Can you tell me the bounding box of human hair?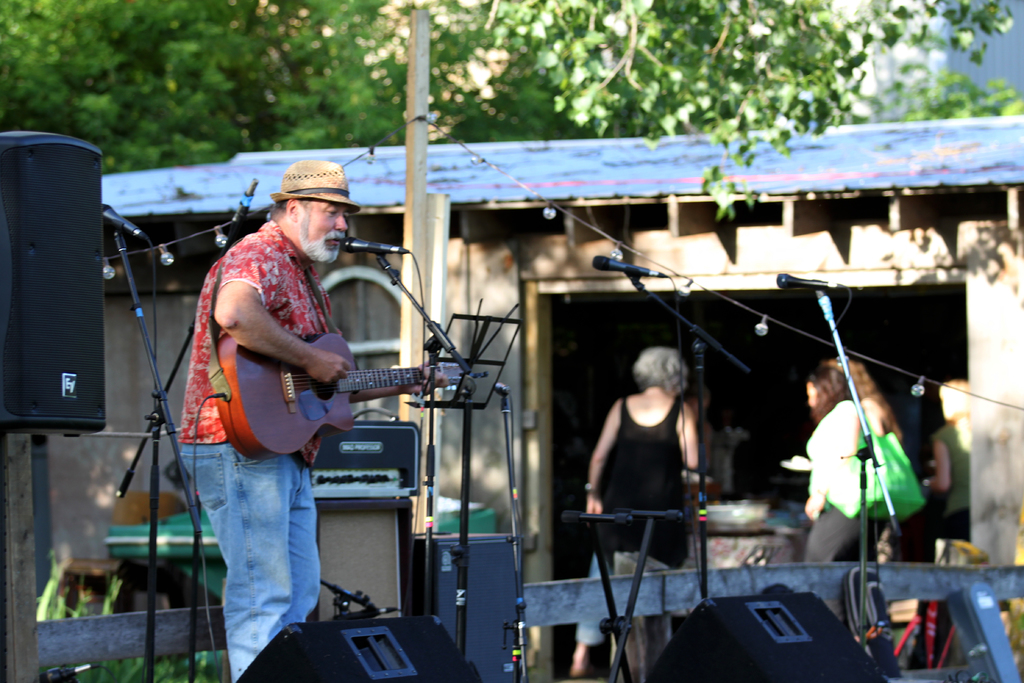
809,359,860,429.
